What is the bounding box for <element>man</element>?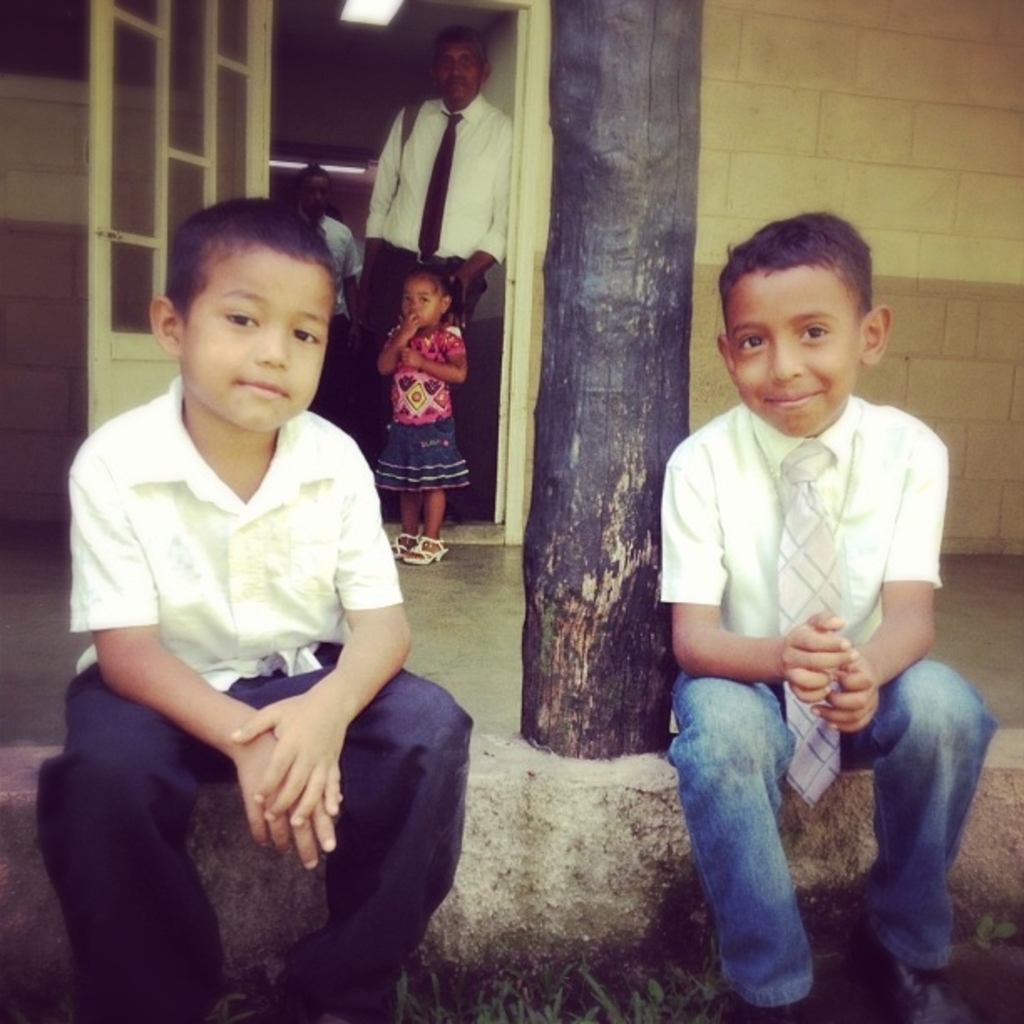
box=[281, 159, 366, 443].
